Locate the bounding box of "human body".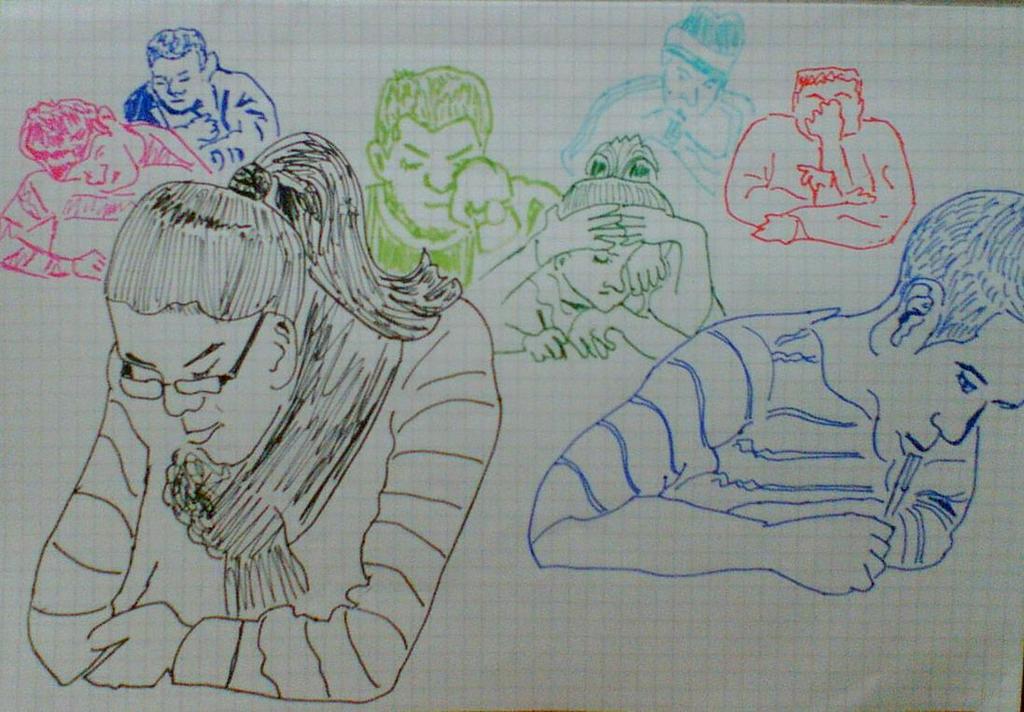
Bounding box: pyautogui.locateOnScreen(119, 63, 282, 171).
